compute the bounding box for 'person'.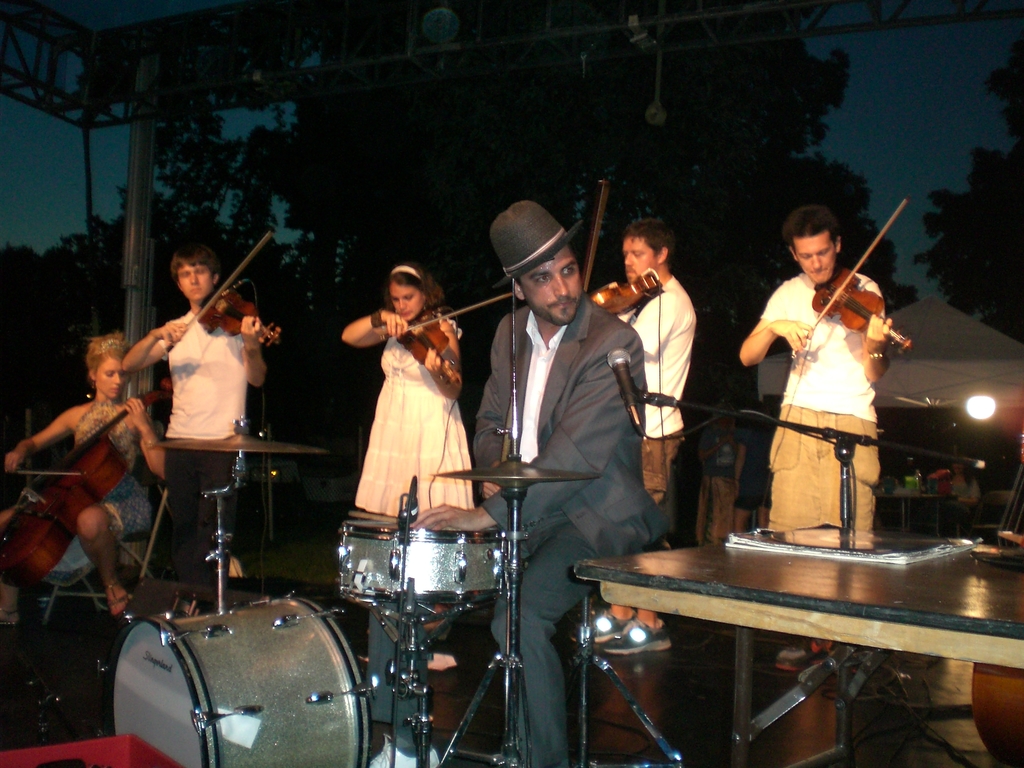
locate(125, 236, 302, 584).
